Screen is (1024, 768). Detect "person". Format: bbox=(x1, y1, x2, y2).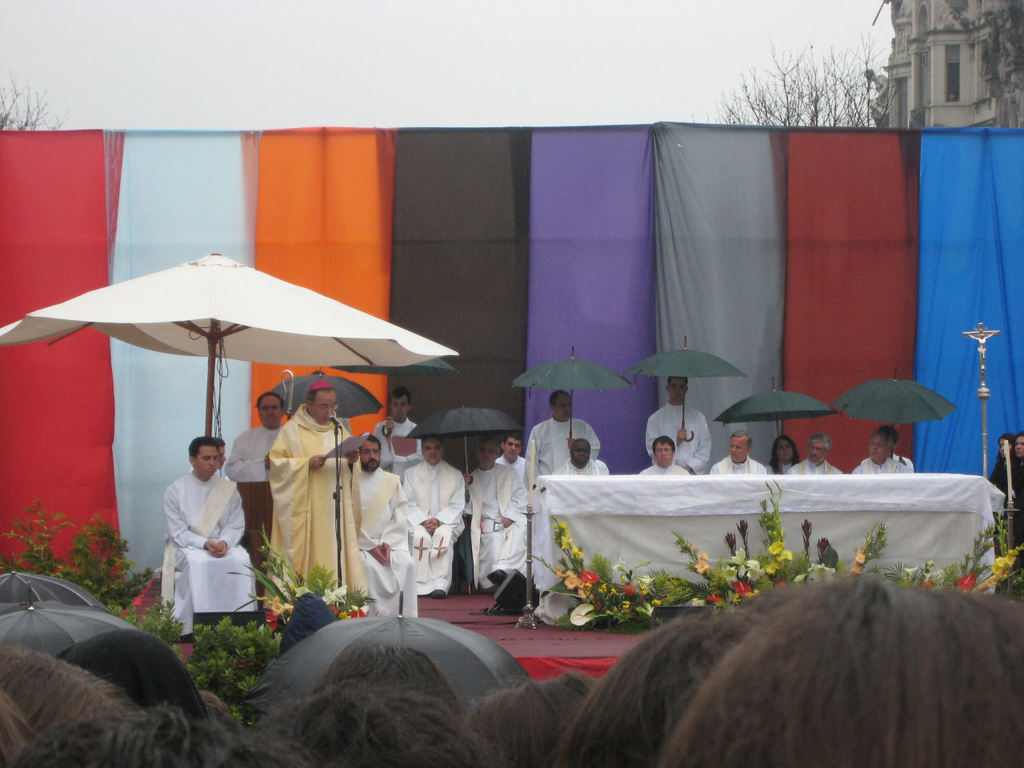
bbox=(991, 434, 1014, 493).
